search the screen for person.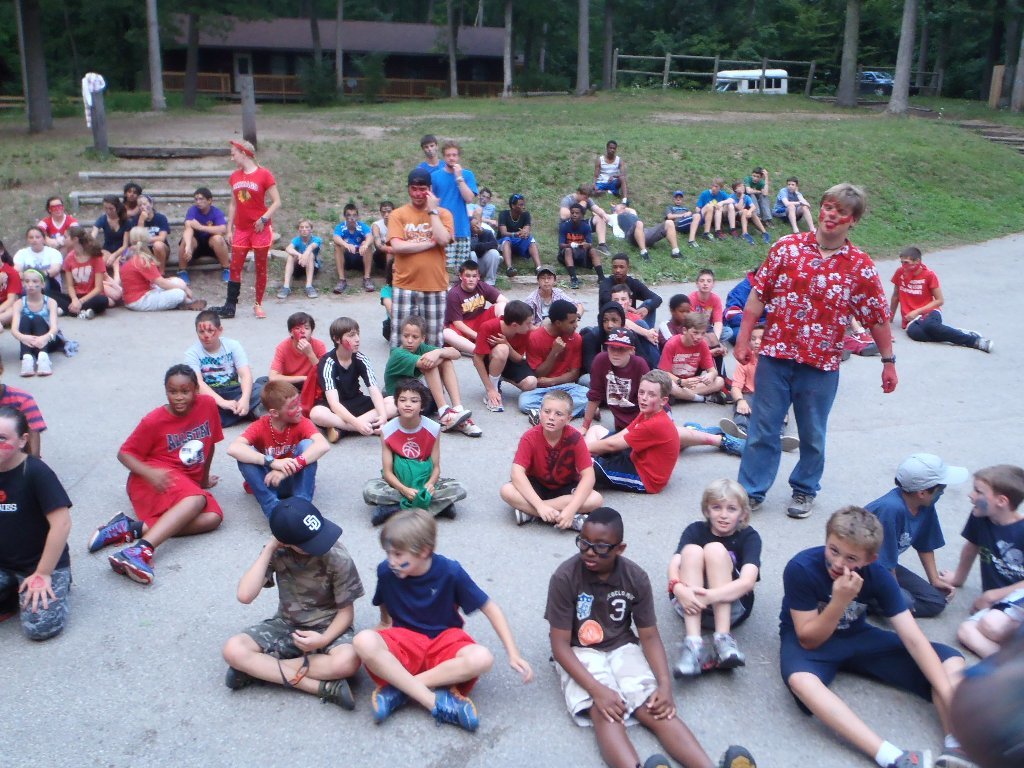
Found at [0,352,45,460].
